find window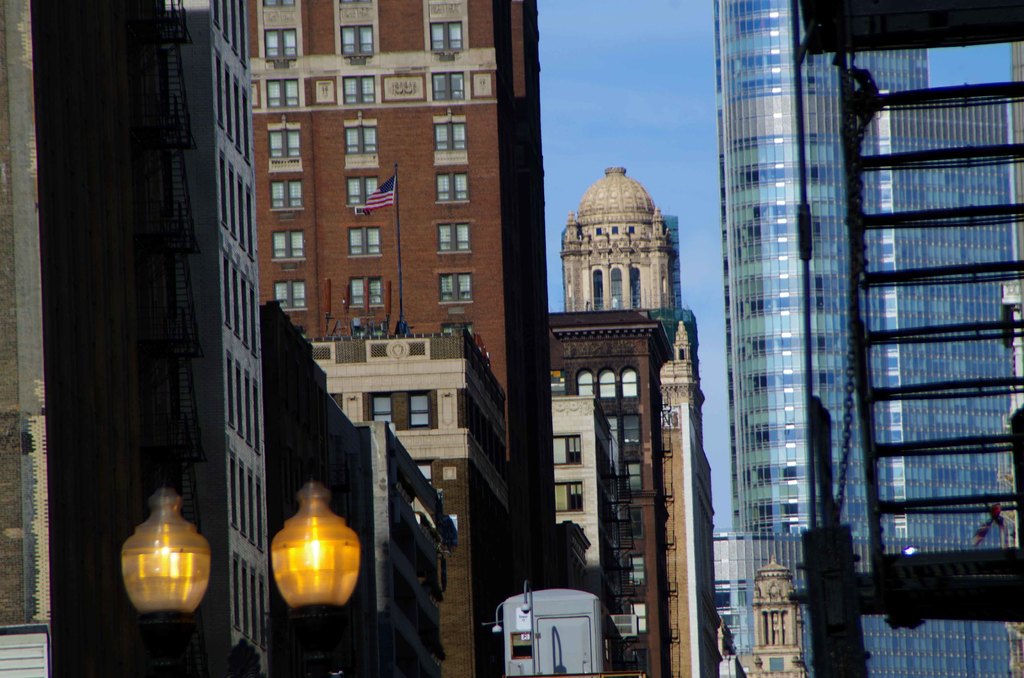
(275, 277, 304, 319)
